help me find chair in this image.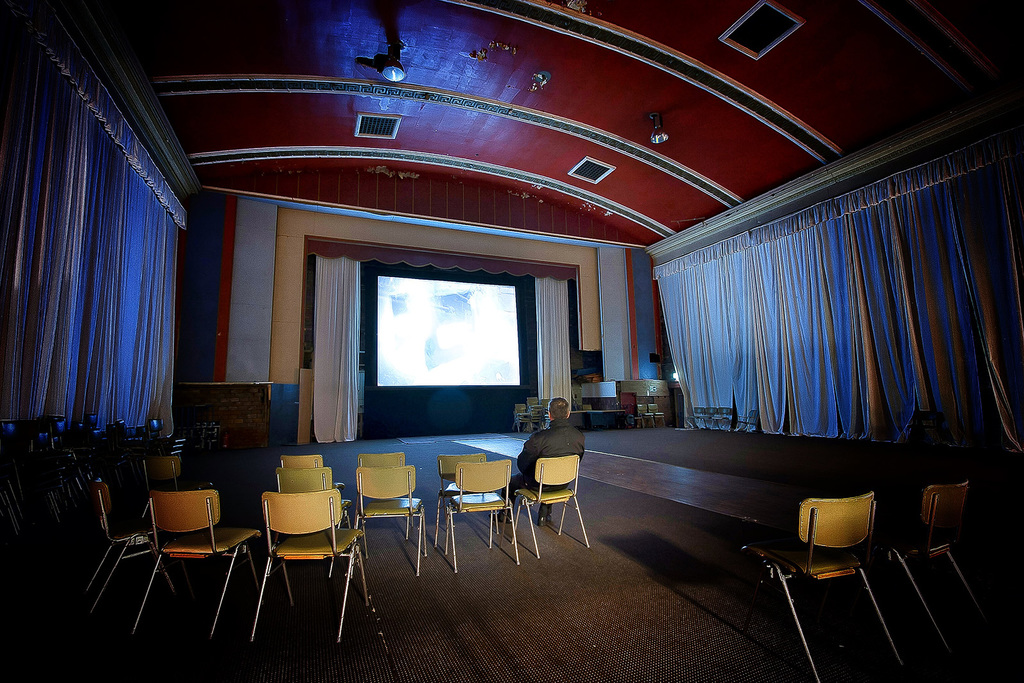
Found it: crop(870, 471, 1023, 681).
